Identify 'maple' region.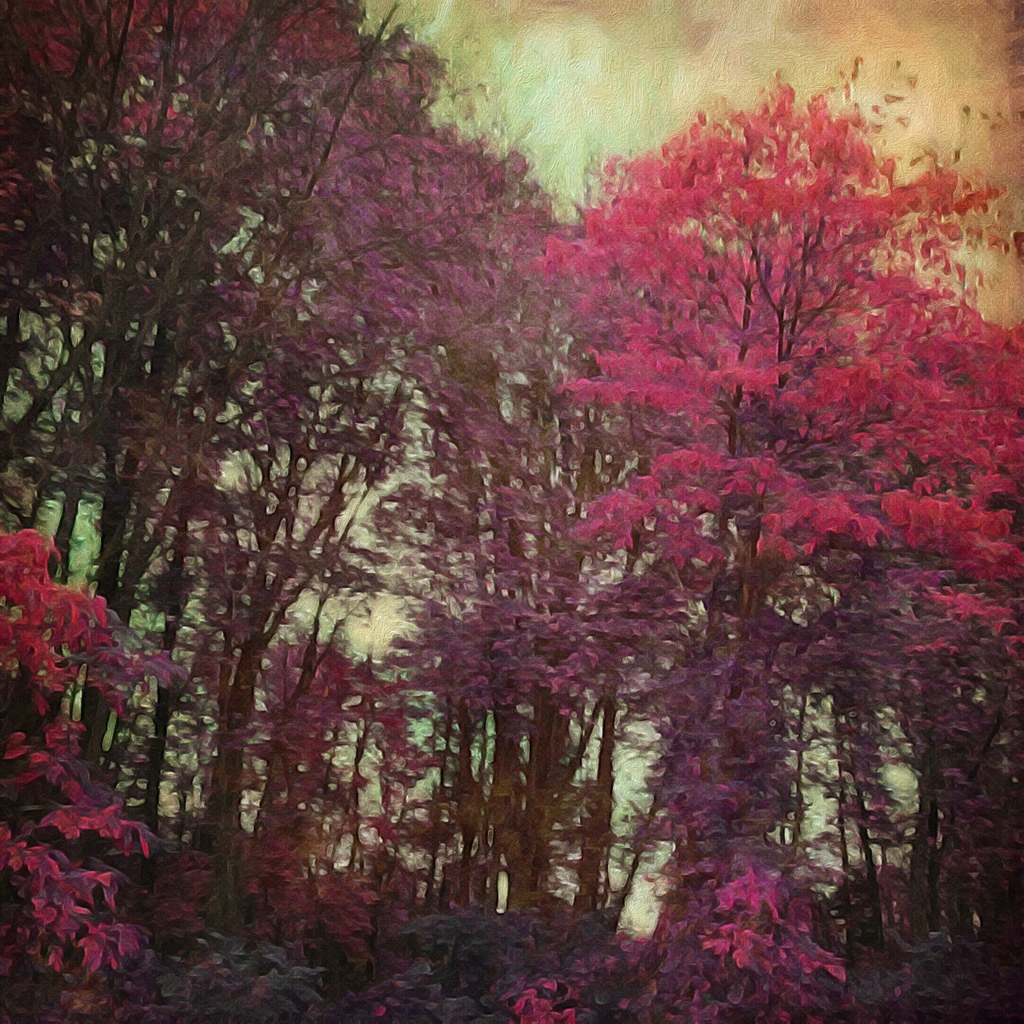
Region: (4,0,569,1017).
